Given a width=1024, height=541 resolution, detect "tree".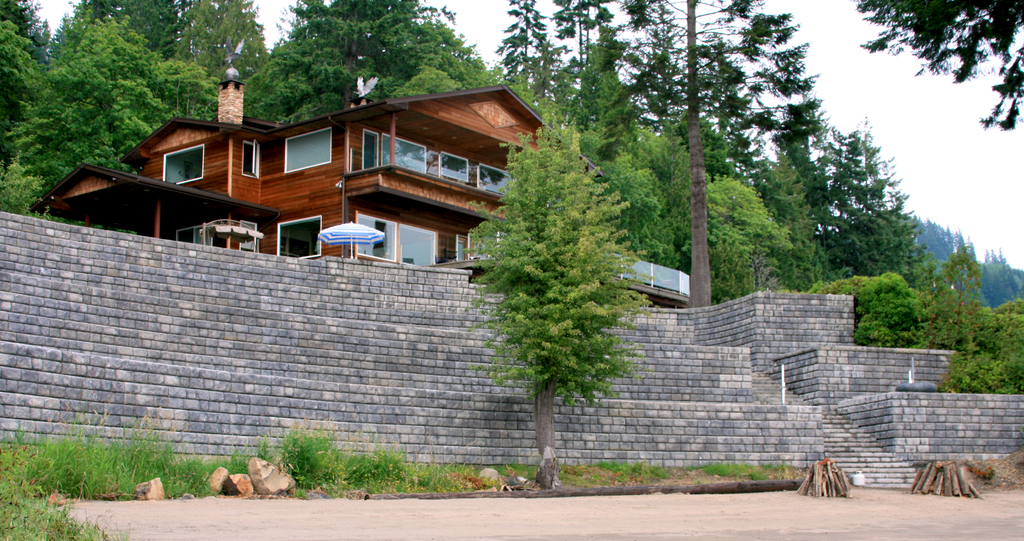
detection(242, 0, 488, 133).
